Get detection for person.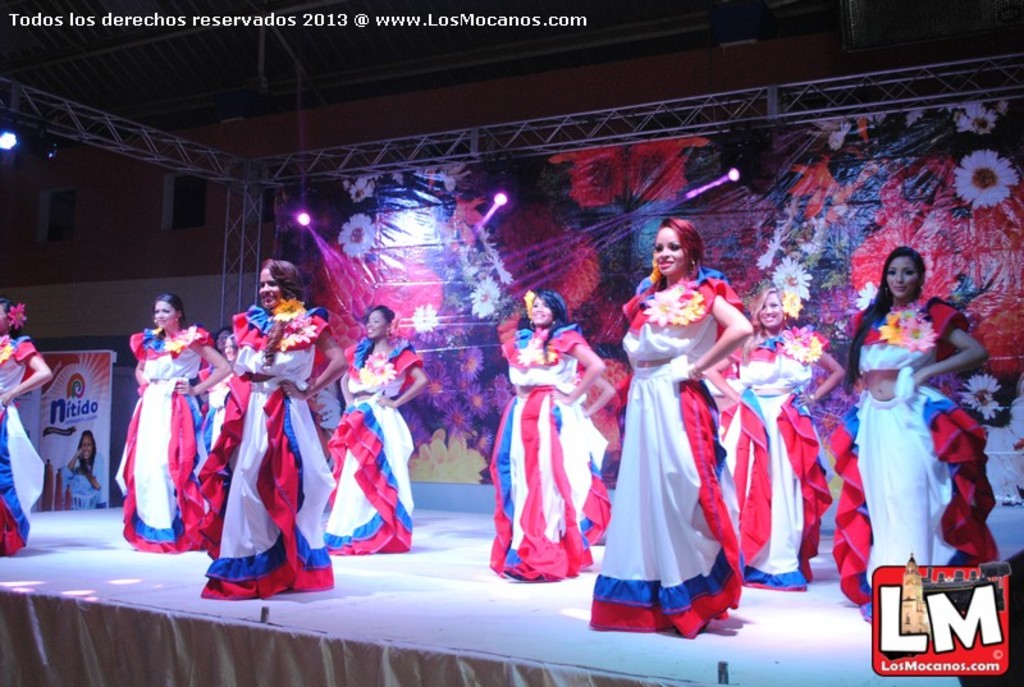
Detection: (42,455,51,509).
